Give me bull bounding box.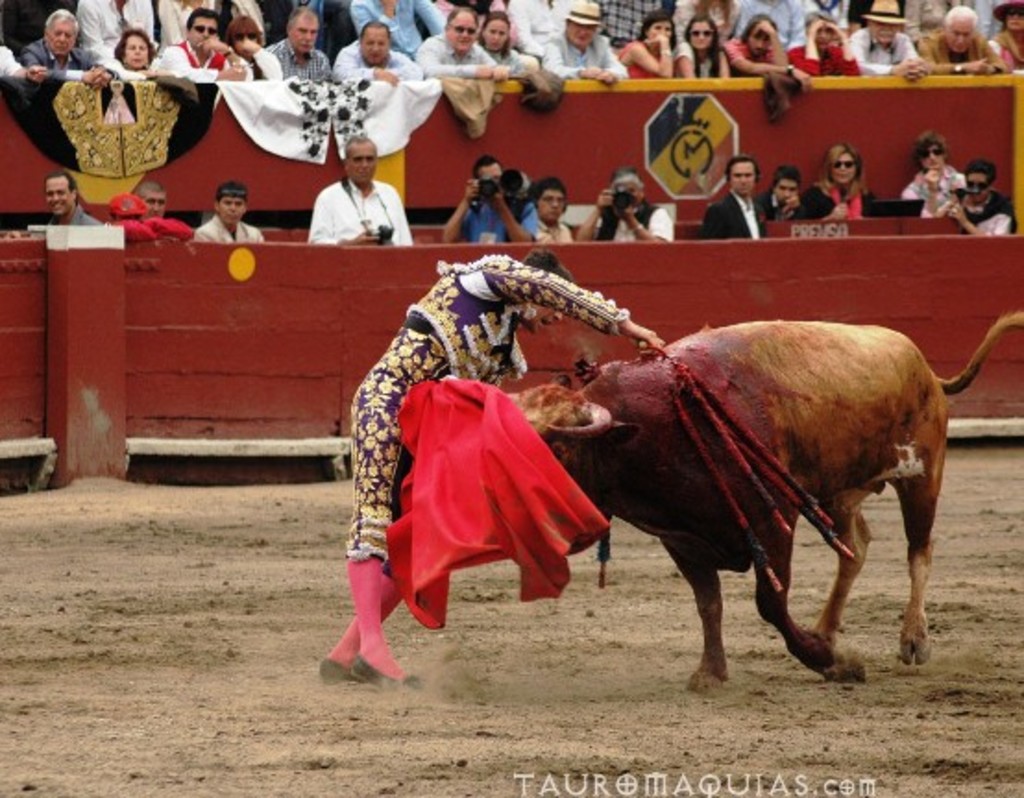
region(508, 307, 1022, 691).
